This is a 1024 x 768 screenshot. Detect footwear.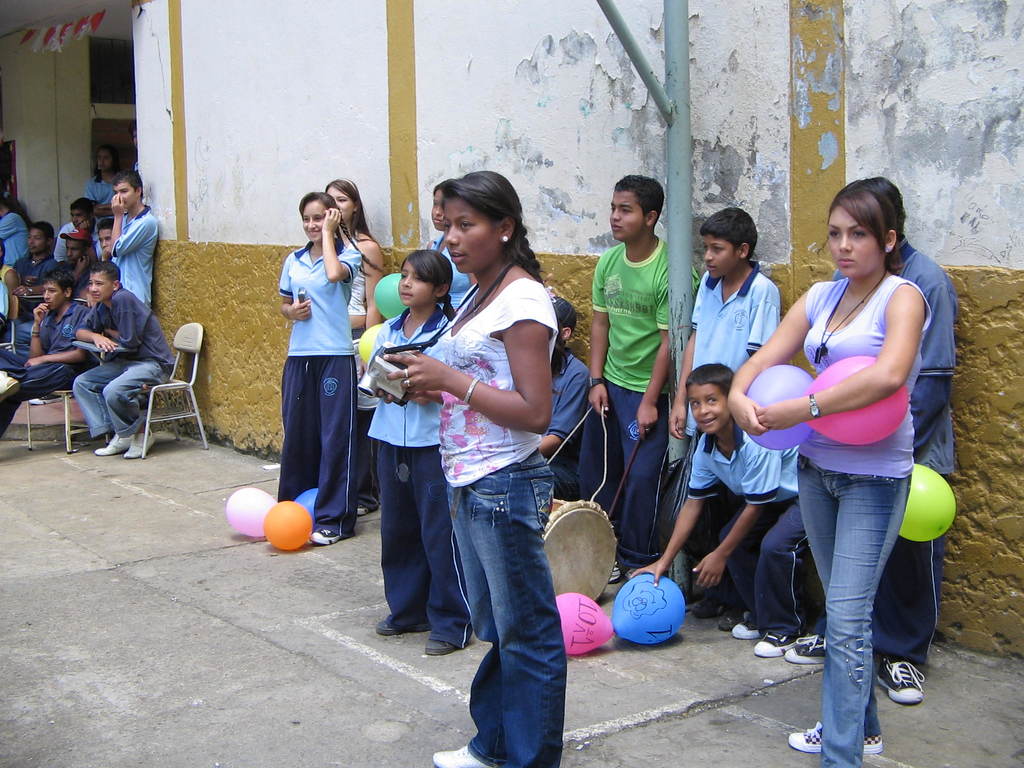
detection(690, 596, 726, 617).
